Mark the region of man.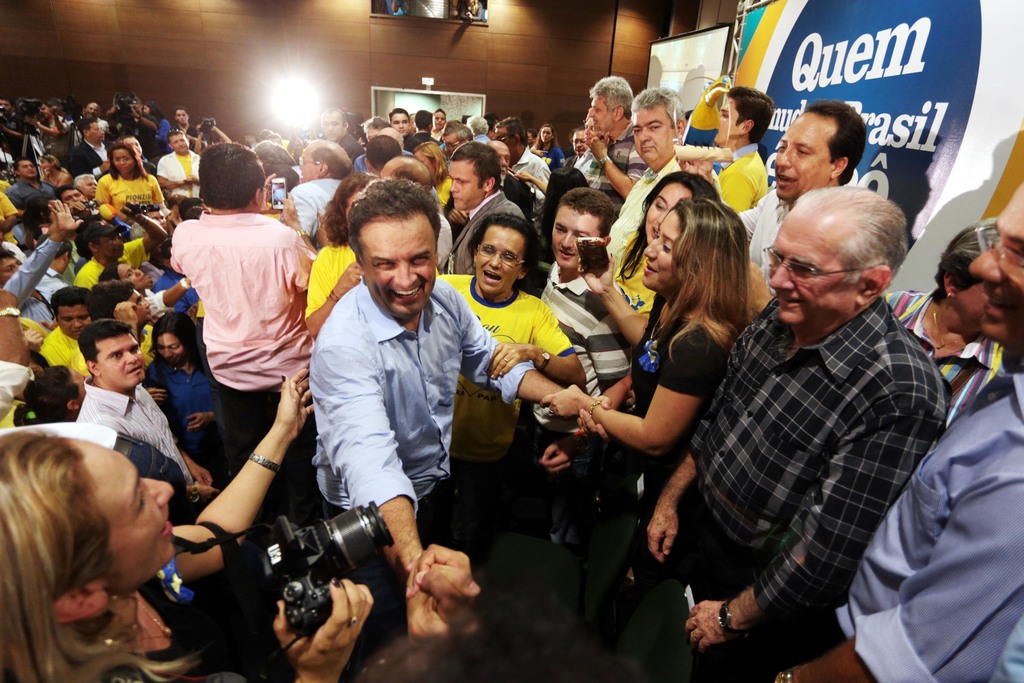
Region: 403:110:438:150.
